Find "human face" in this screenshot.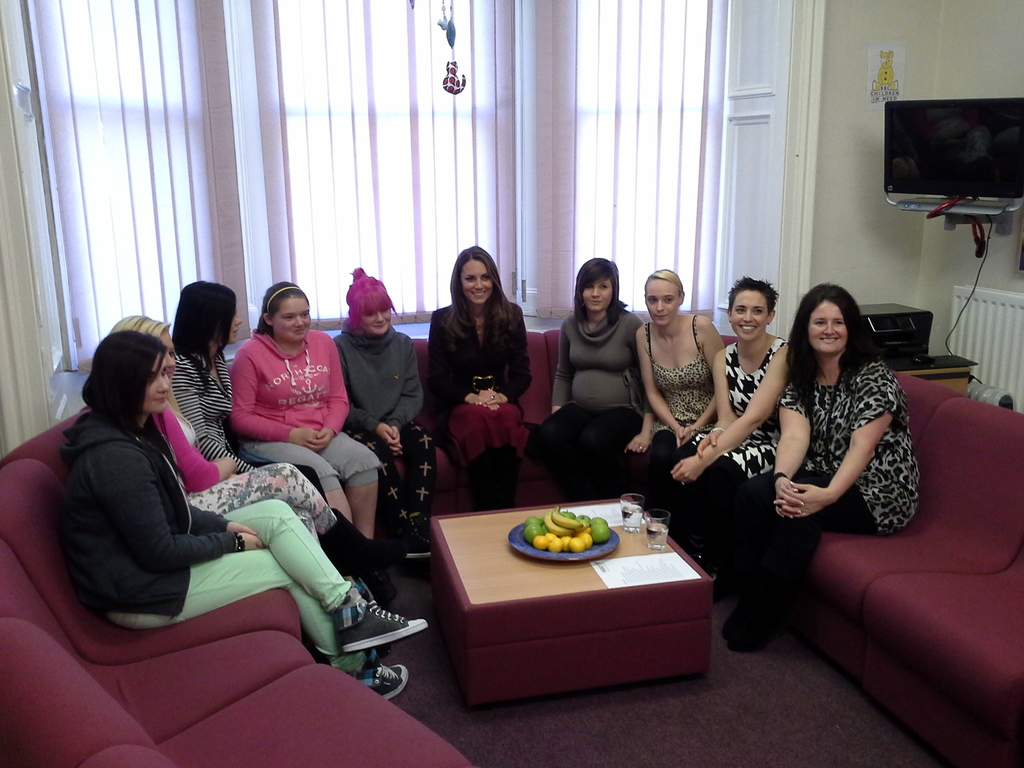
The bounding box for "human face" is {"left": 144, "top": 356, "right": 172, "bottom": 420}.
